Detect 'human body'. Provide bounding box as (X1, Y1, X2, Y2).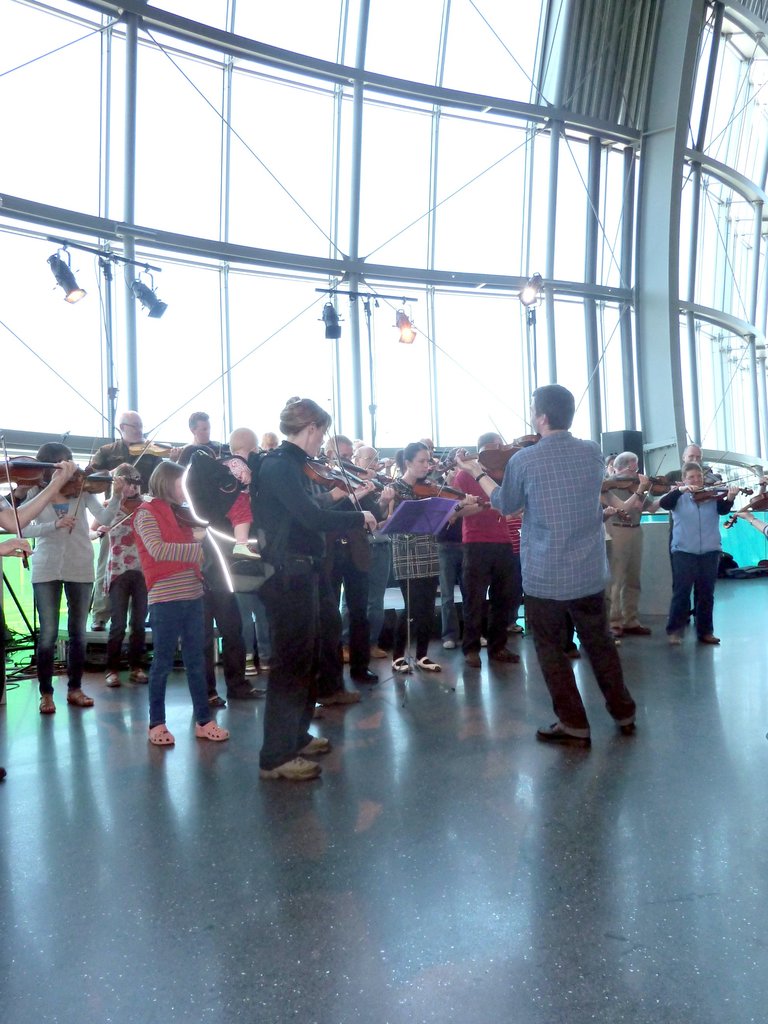
(458, 431, 525, 668).
